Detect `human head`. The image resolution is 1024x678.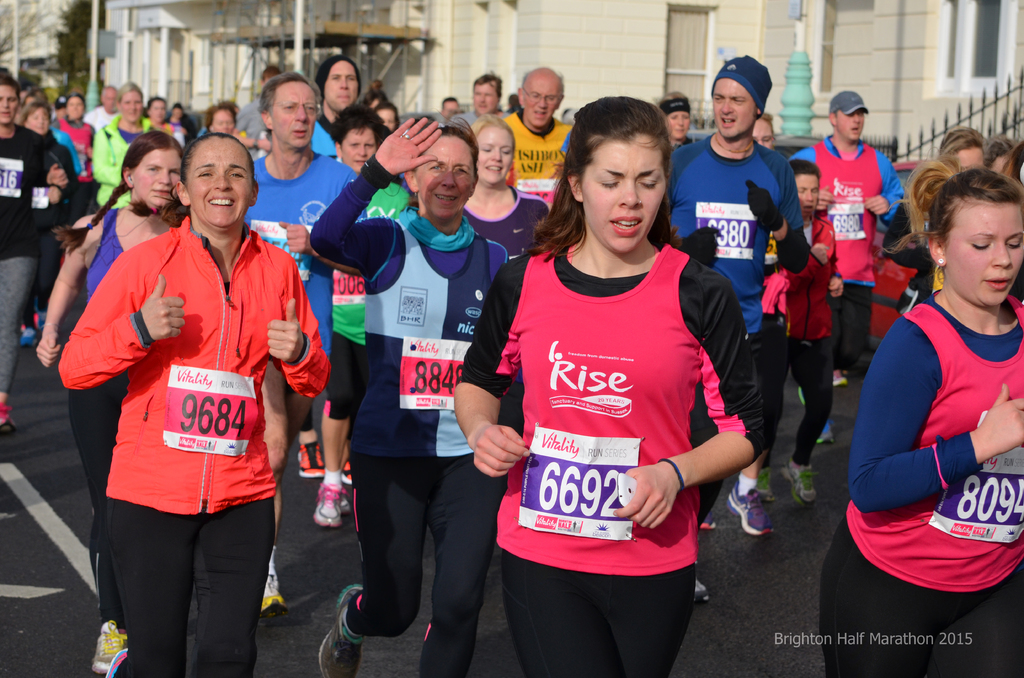
detection(556, 97, 678, 243).
